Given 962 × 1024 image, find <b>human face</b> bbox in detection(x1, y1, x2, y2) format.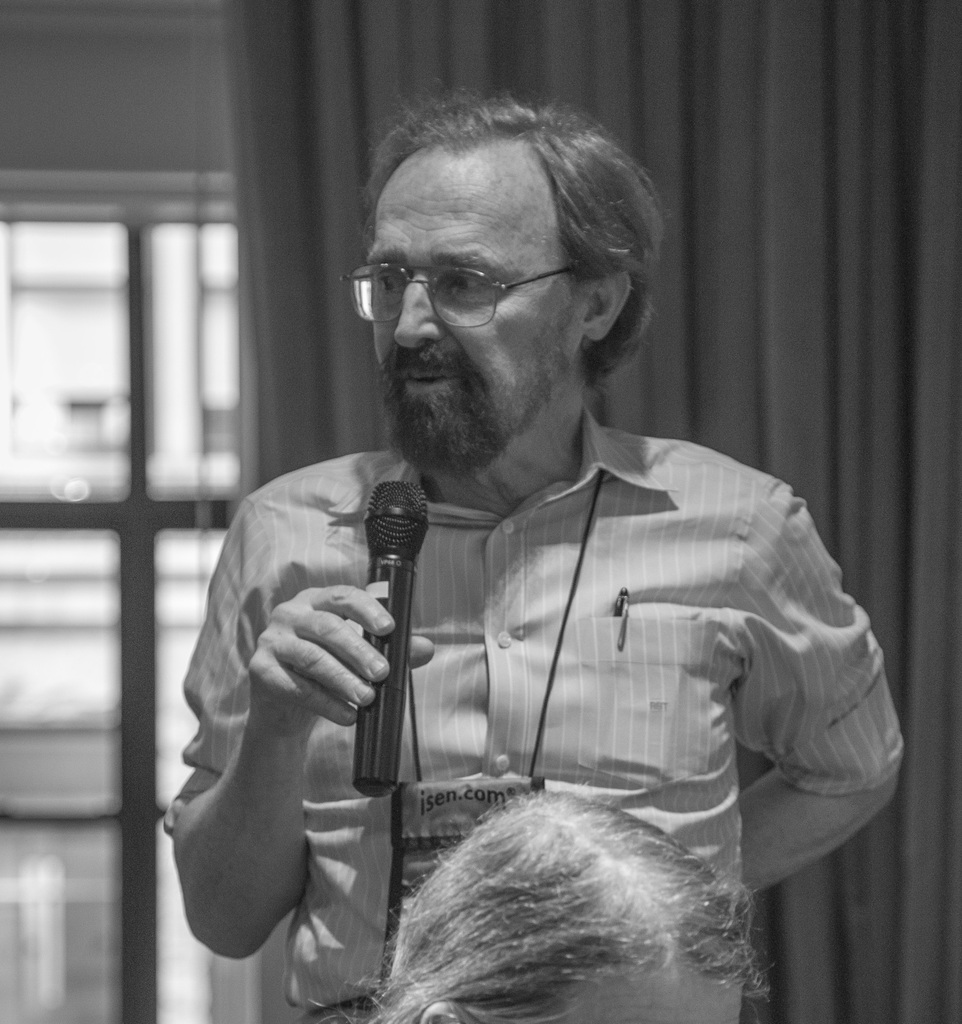
detection(350, 124, 568, 483).
